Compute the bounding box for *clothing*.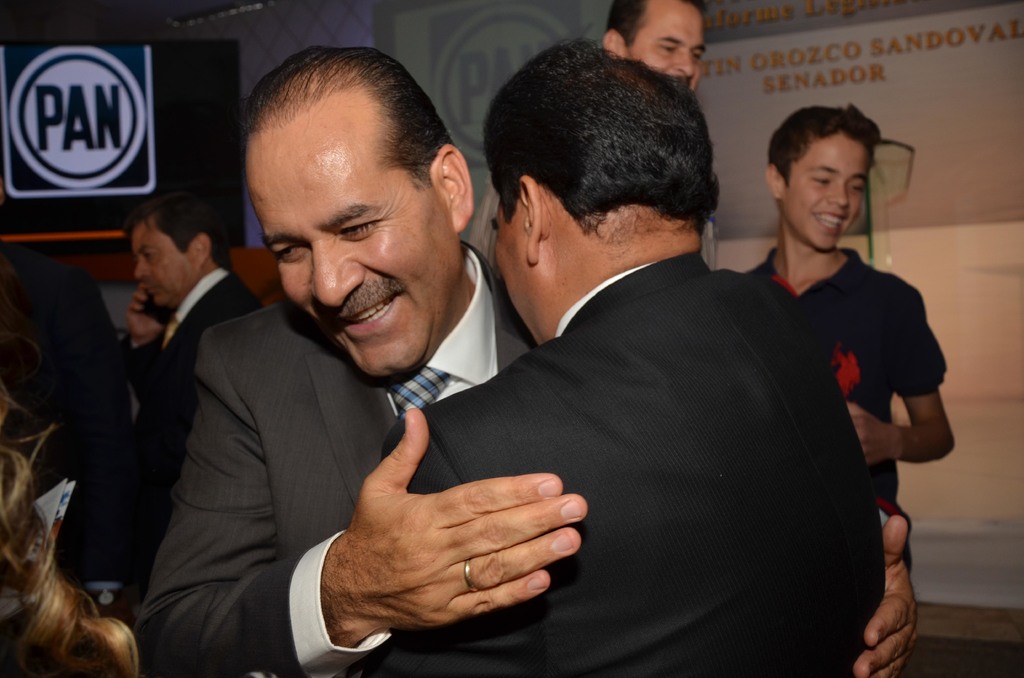
356,253,884,677.
